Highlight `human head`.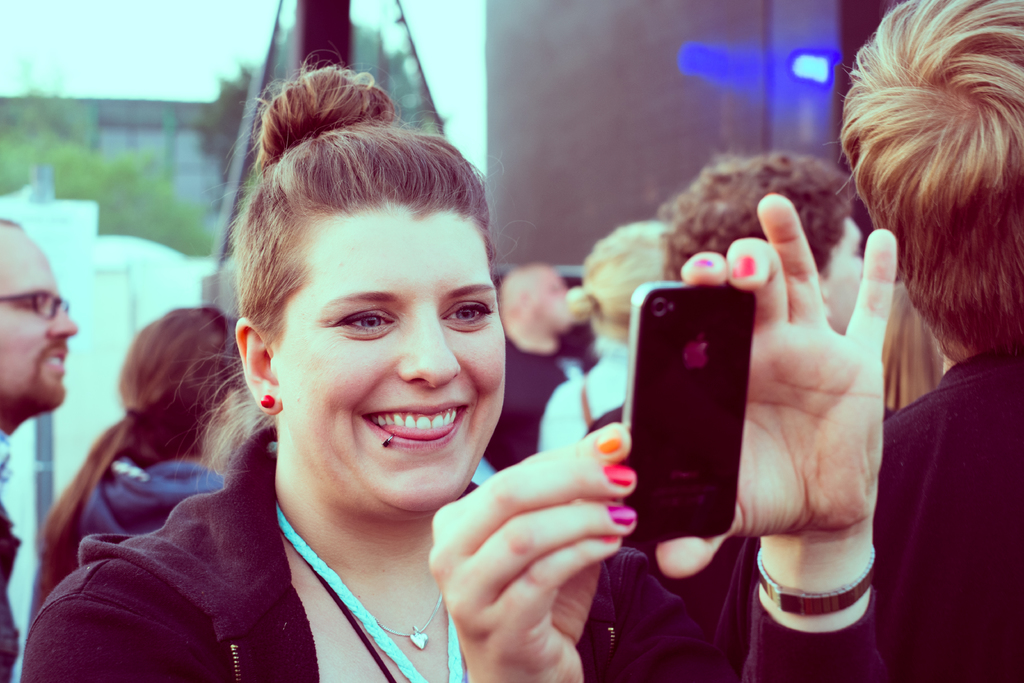
Highlighted region: box=[117, 305, 234, 473].
